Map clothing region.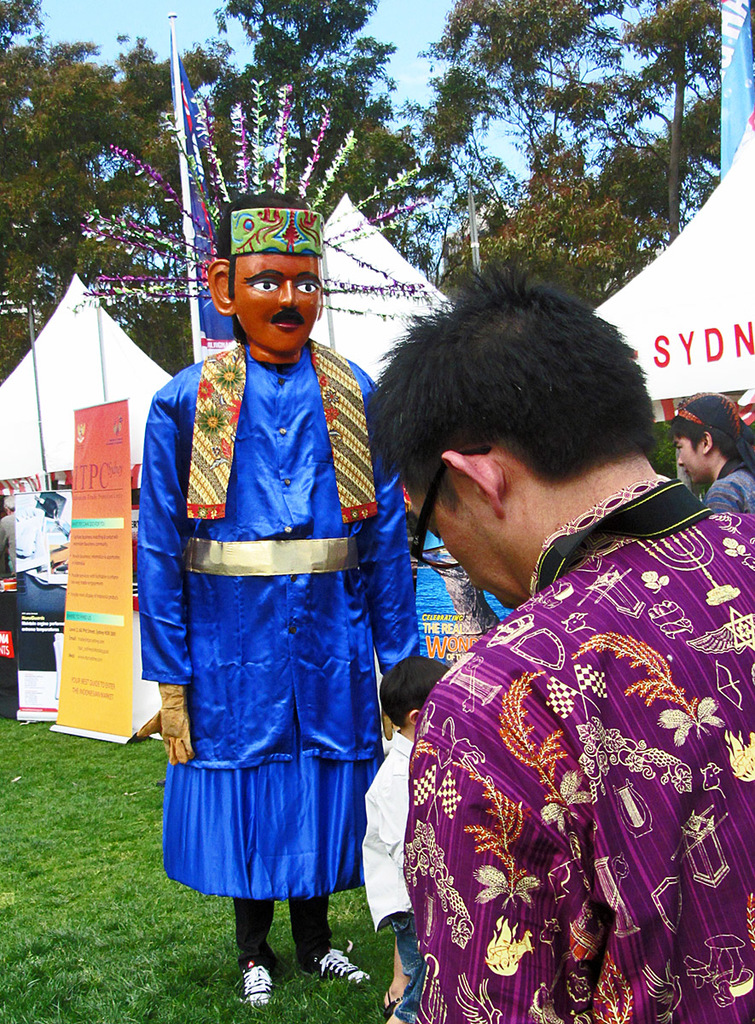
Mapped to 711/443/754/519.
